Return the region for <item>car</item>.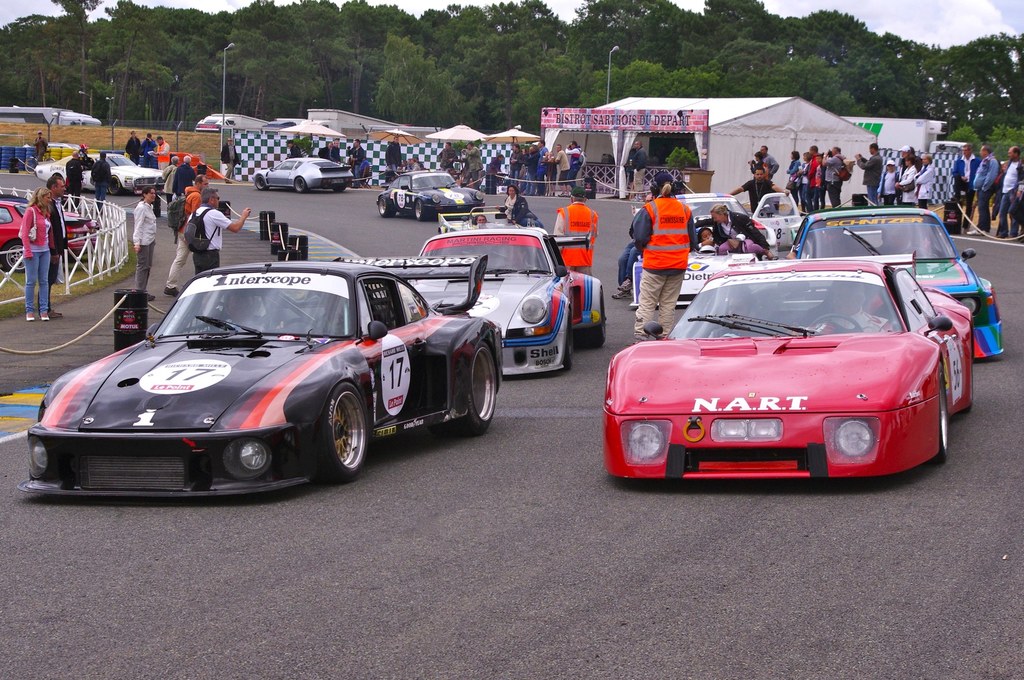
BBox(48, 141, 80, 150).
